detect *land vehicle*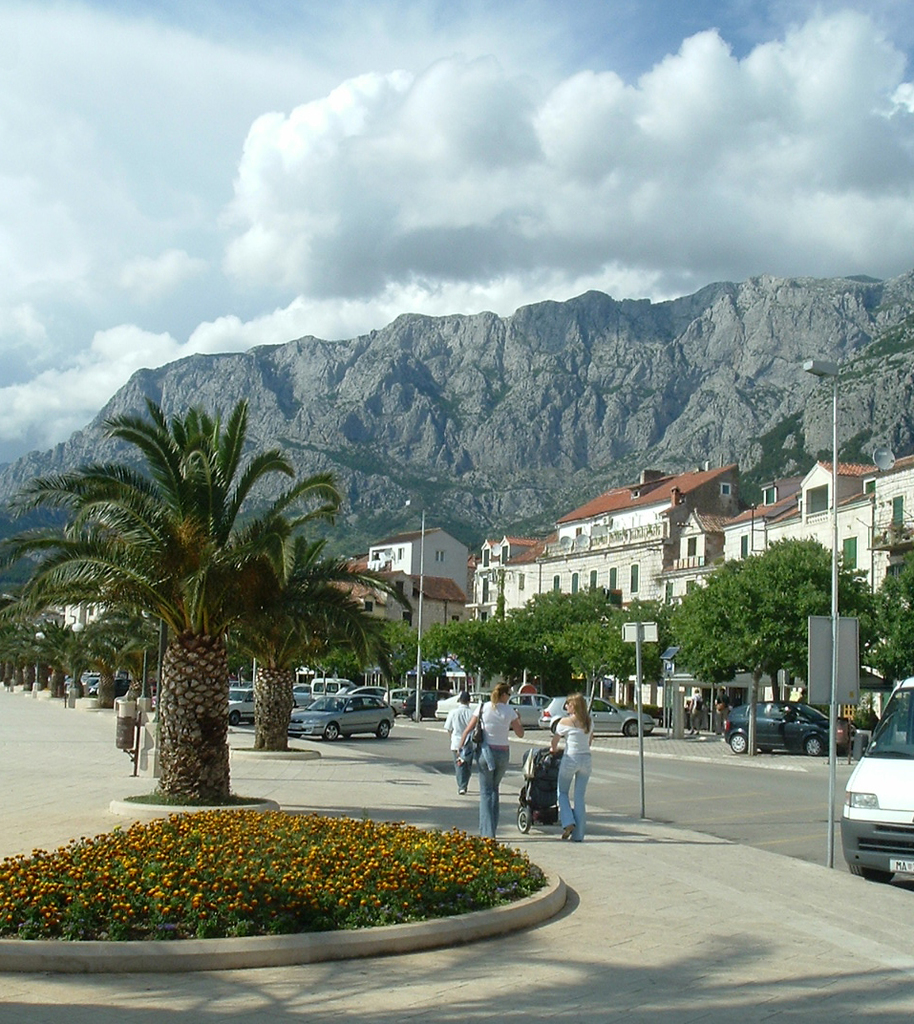
Rect(232, 684, 258, 723)
